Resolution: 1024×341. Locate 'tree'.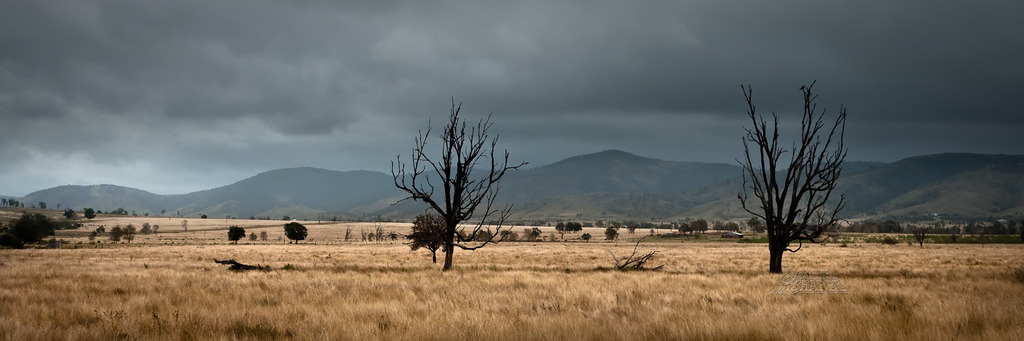
bbox(140, 217, 154, 234).
